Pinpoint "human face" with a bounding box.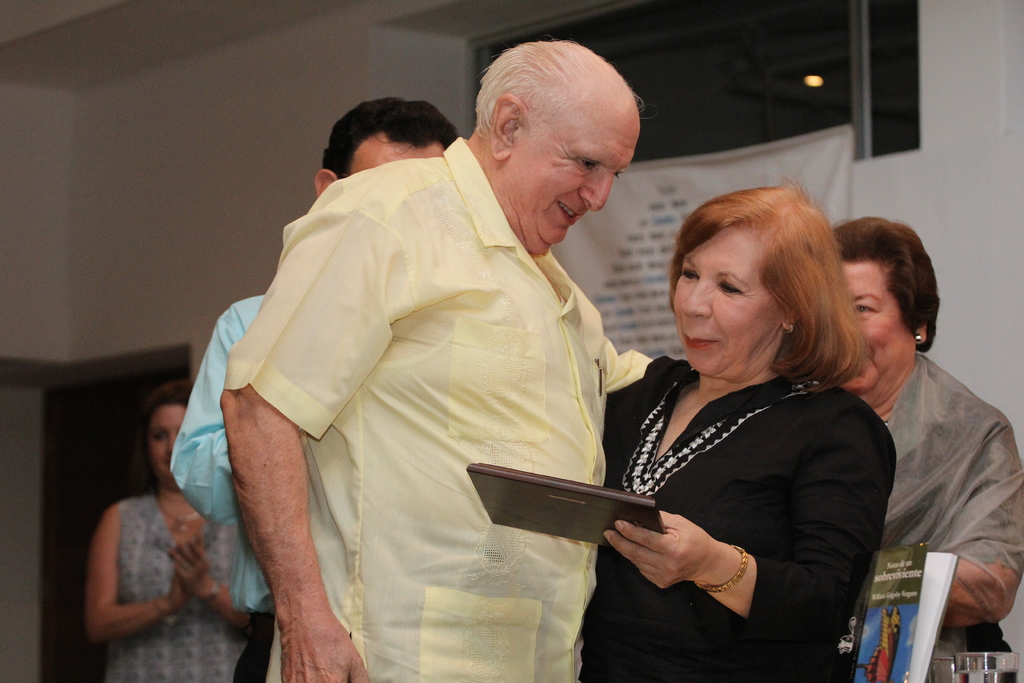
<region>349, 129, 442, 175</region>.
